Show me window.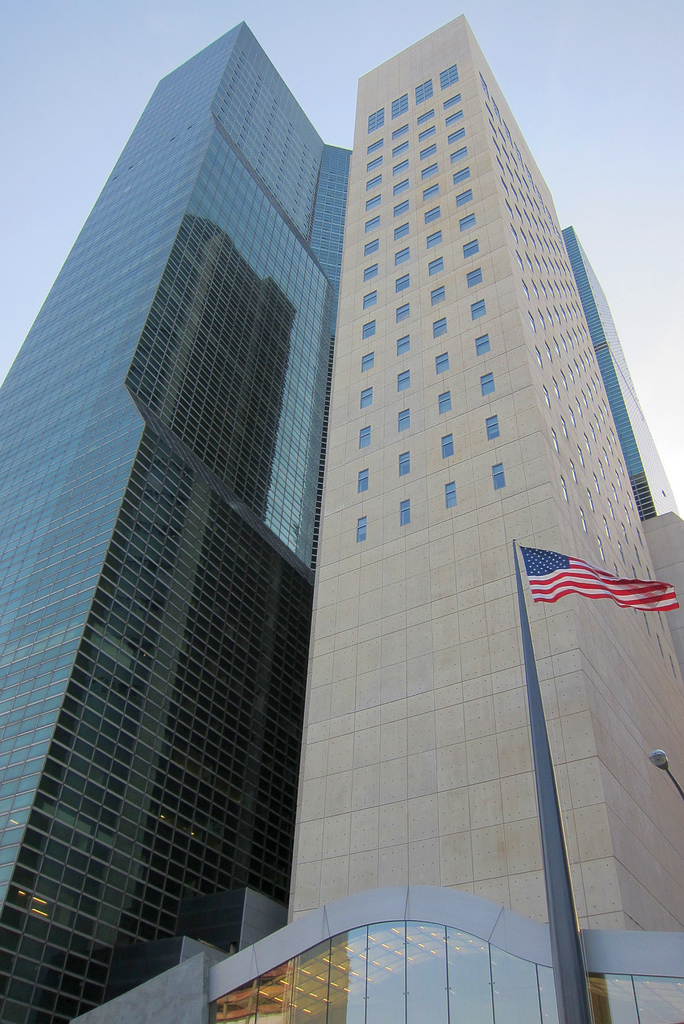
window is here: <bbox>393, 121, 413, 139</bbox>.
